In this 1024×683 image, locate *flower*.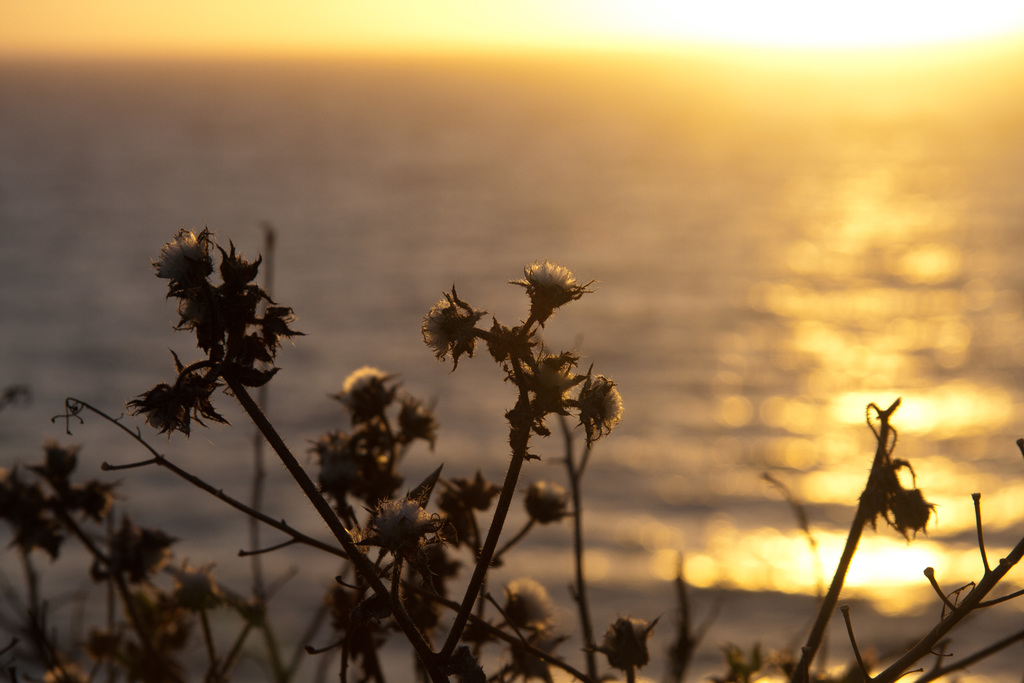
Bounding box: rect(519, 472, 577, 530).
